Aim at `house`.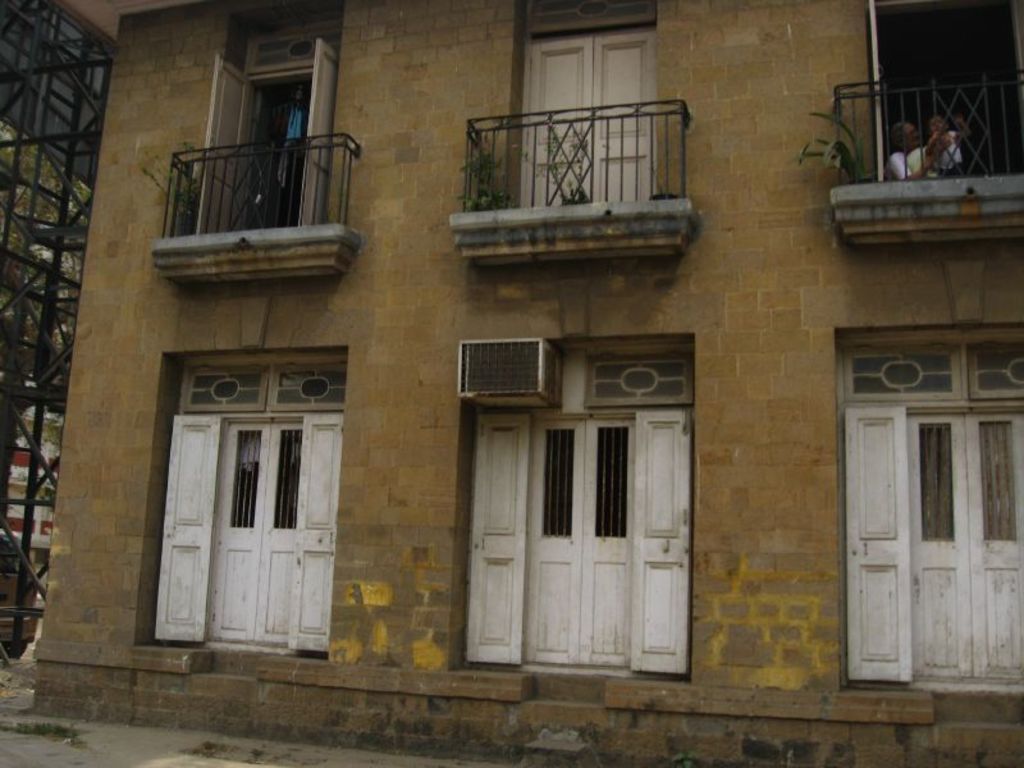
Aimed at Rect(0, 0, 140, 664).
